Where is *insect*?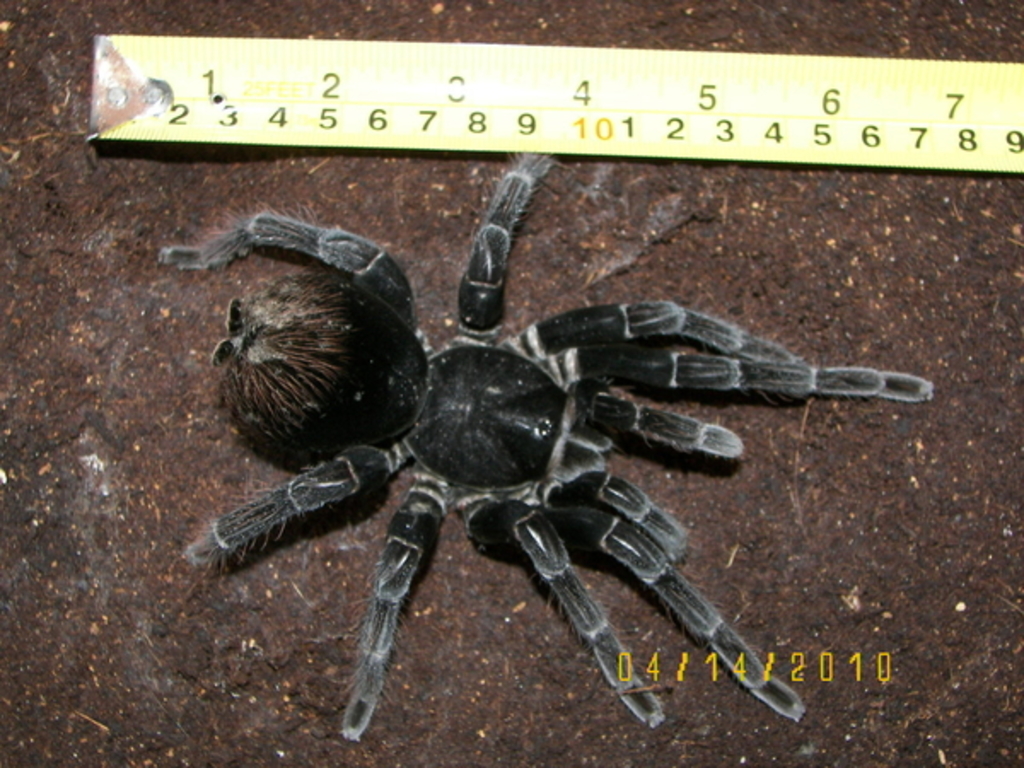
l=155, t=152, r=934, b=749.
